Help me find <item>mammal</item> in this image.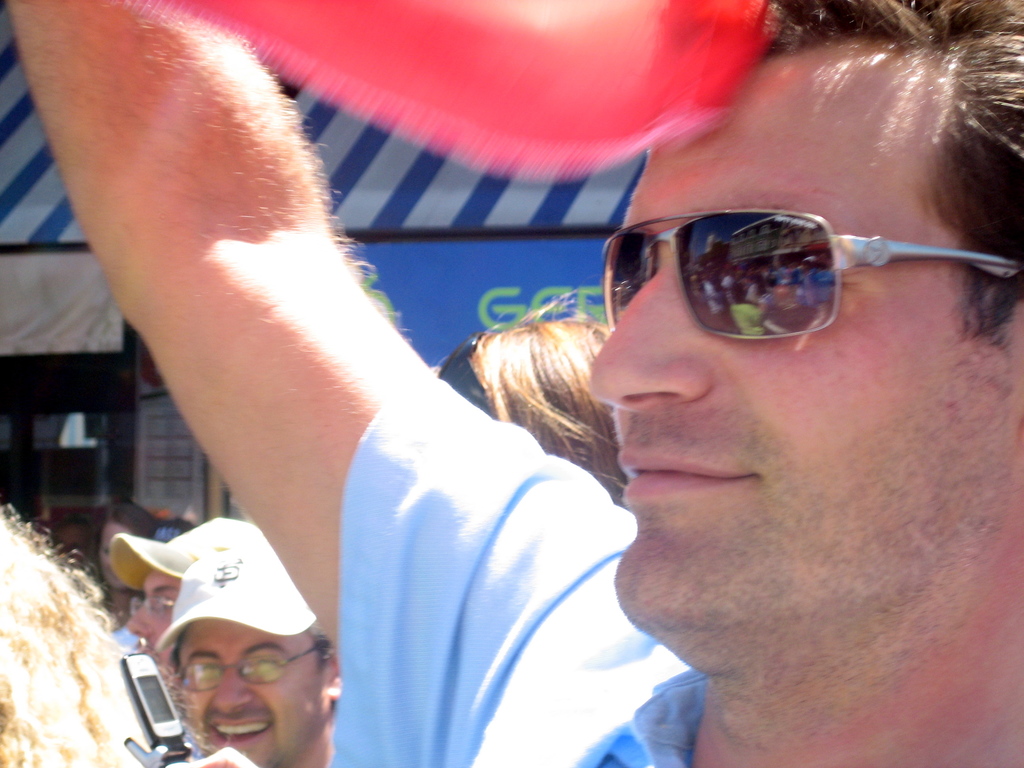
Found it: [left=1, top=0, right=1023, bottom=767].
